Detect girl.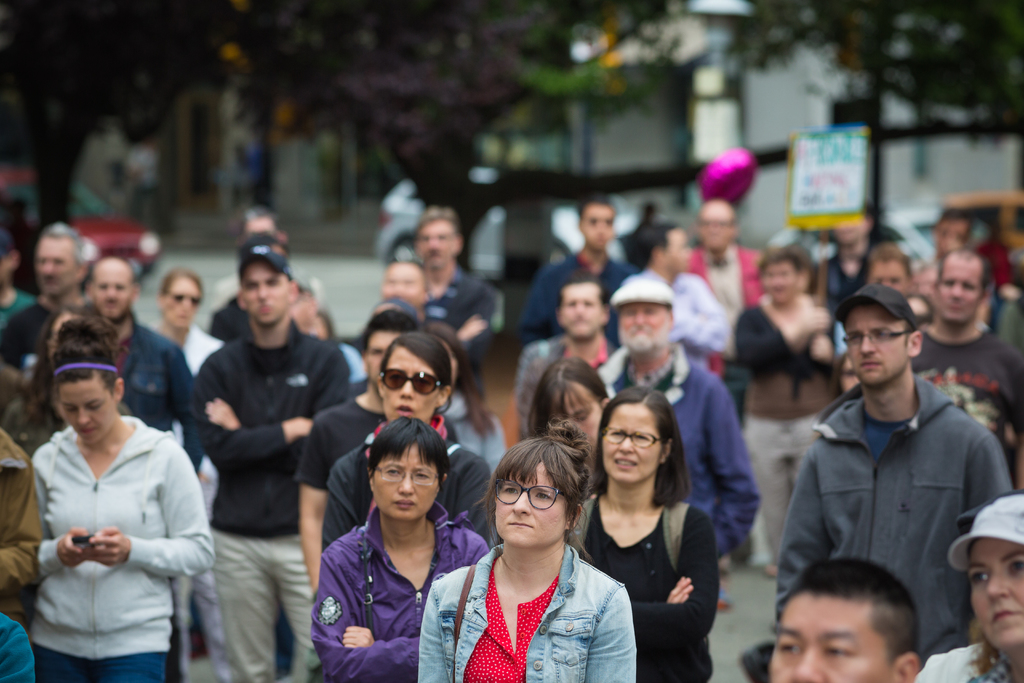
Detected at BBox(975, 199, 1023, 363).
